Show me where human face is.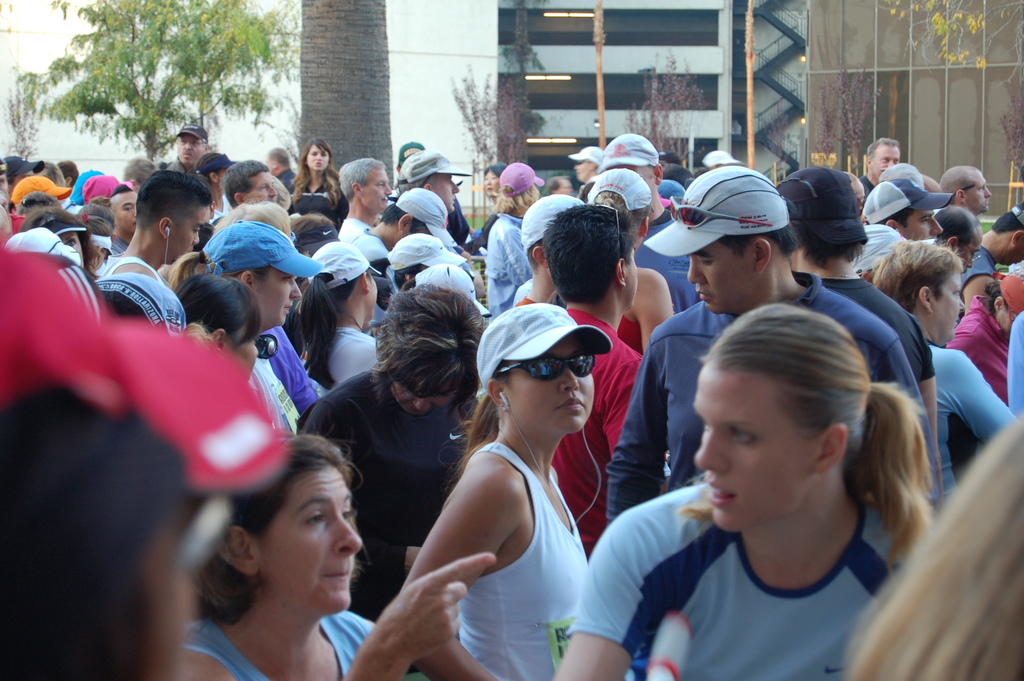
human face is at (509,331,595,436).
